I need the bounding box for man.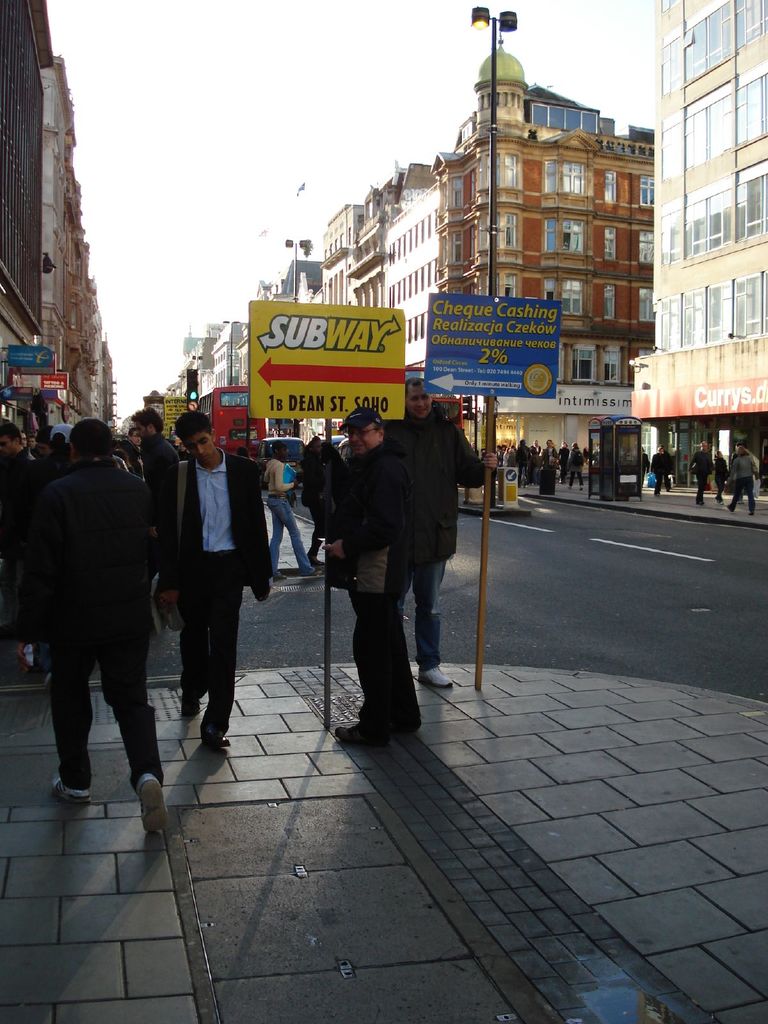
Here it is: select_region(686, 439, 714, 504).
